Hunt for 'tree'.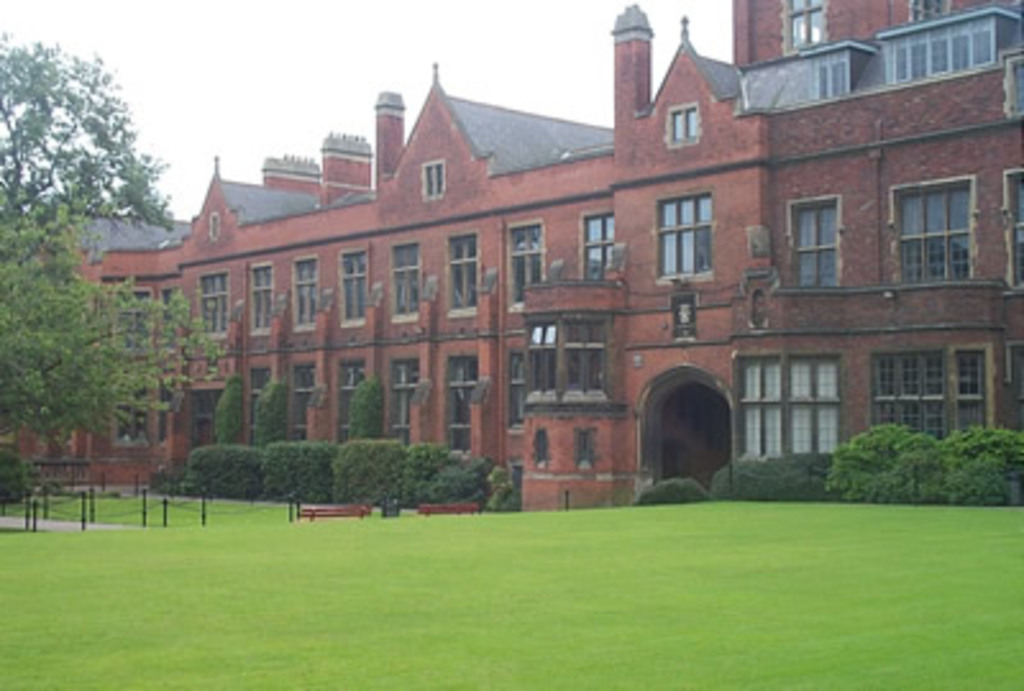
Hunted down at region(0, 220, 230, 471).
